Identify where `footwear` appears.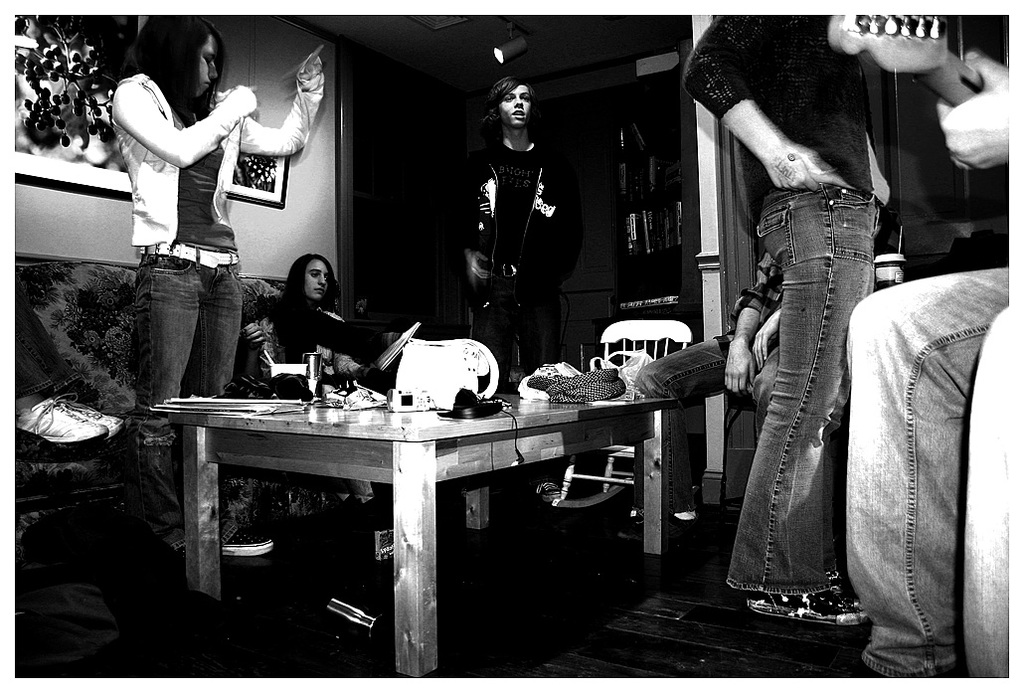
Appears at [left=744, top=591, right=870, bottom=621].
